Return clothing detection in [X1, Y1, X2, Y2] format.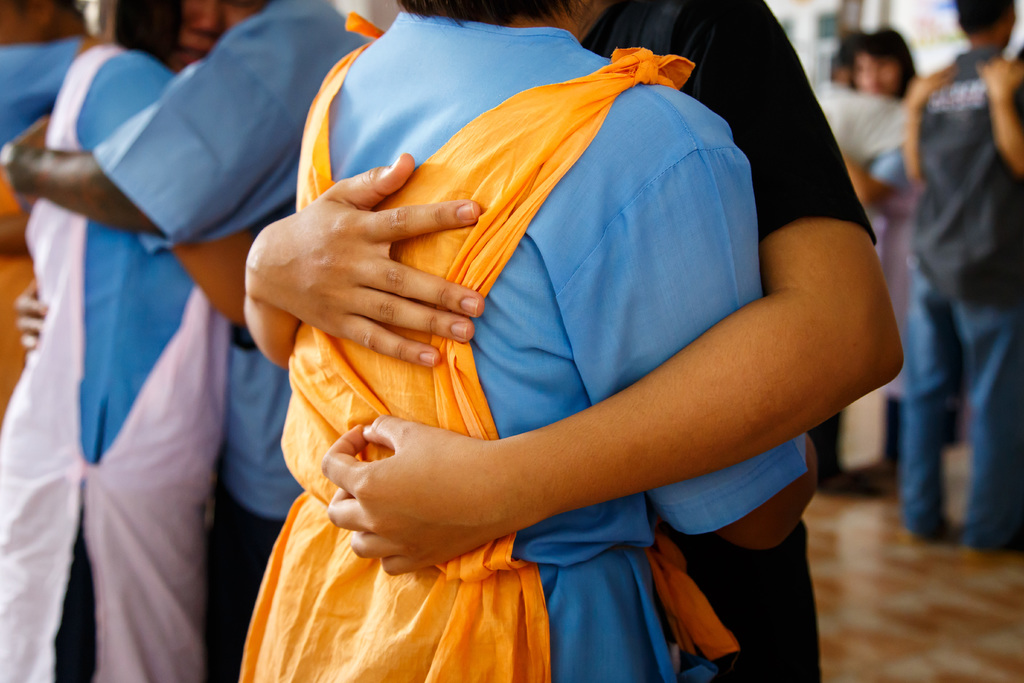
[813, 81, 902, 471].
